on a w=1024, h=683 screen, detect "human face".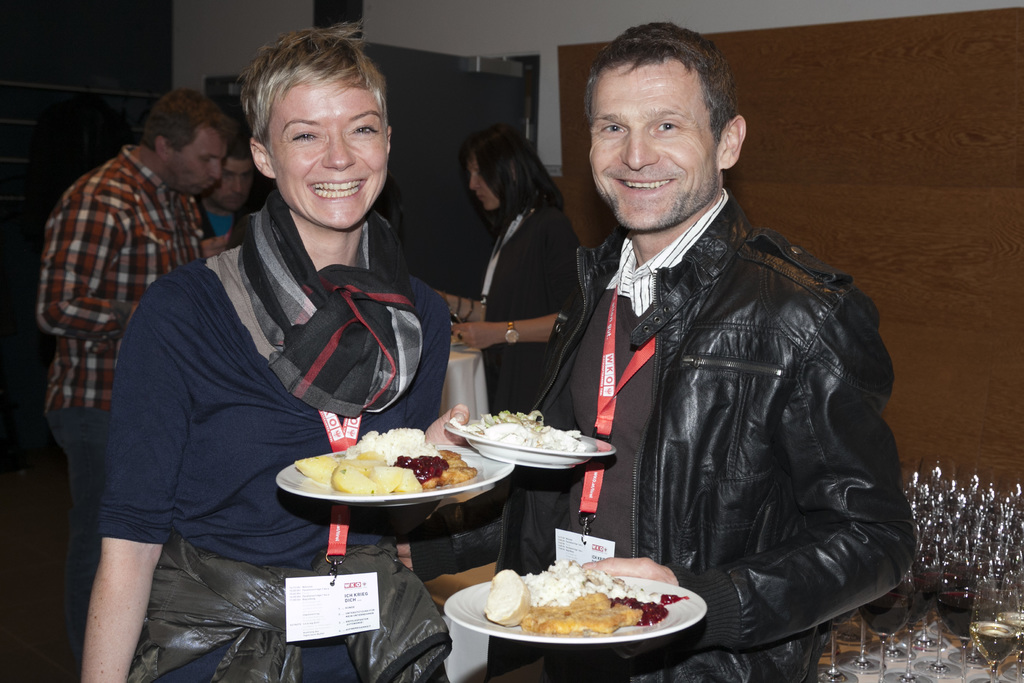
crop(175, 133, 220, 202).
